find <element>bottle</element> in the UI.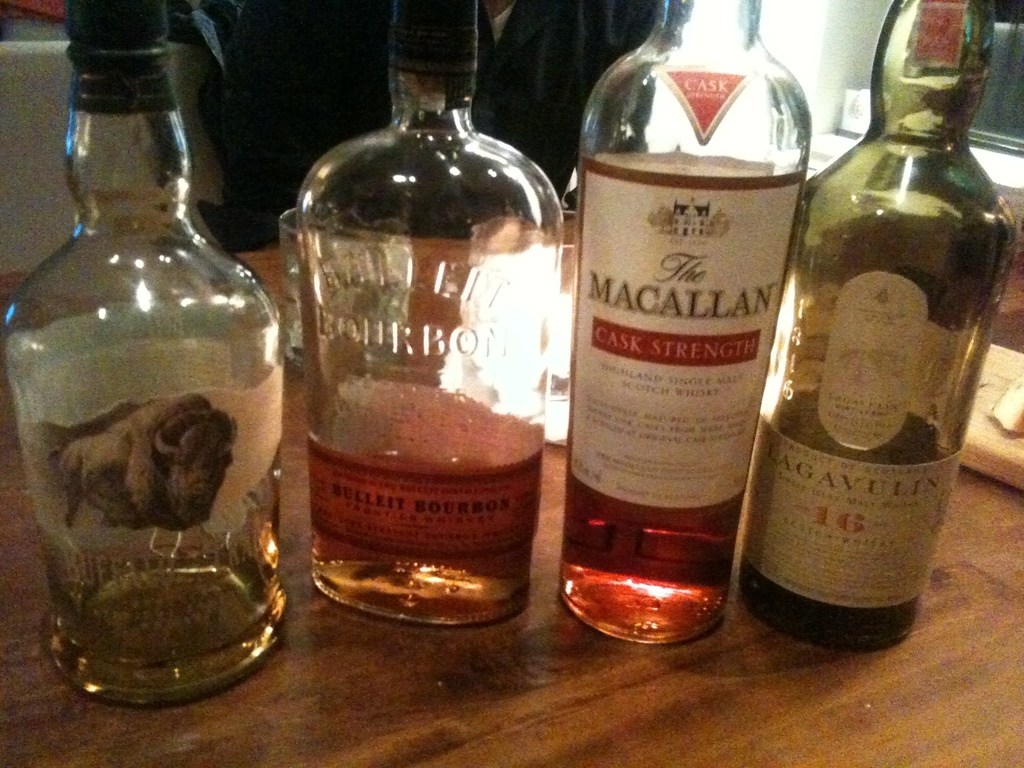
UI element at <region>284, 0, 560, 622</region>.
